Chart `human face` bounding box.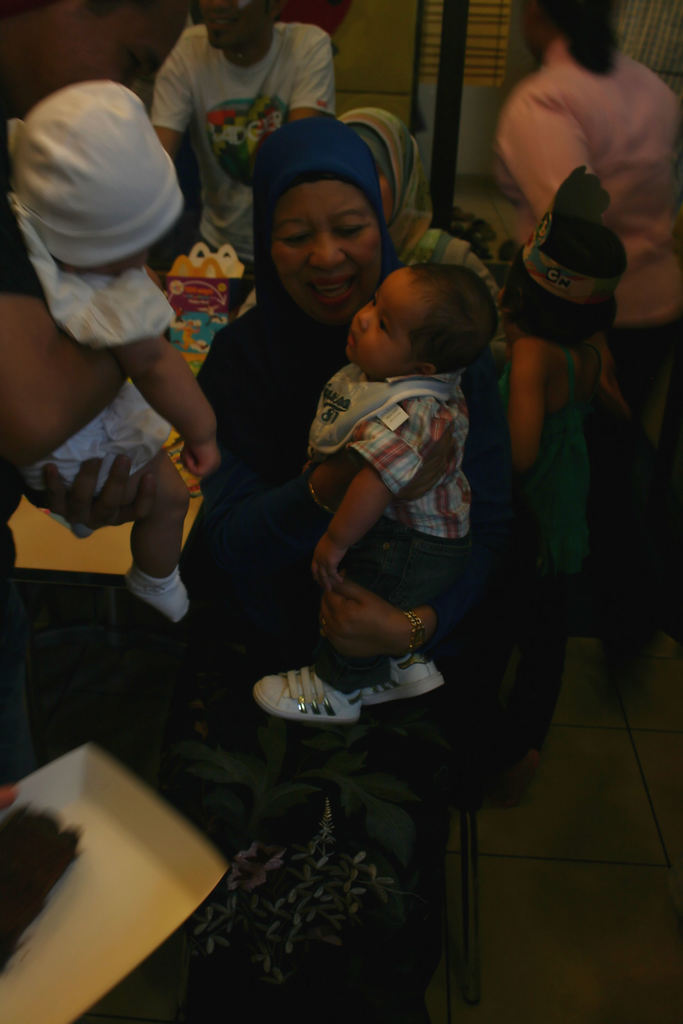
Charted: Rect(266, 175, 383, 327).
